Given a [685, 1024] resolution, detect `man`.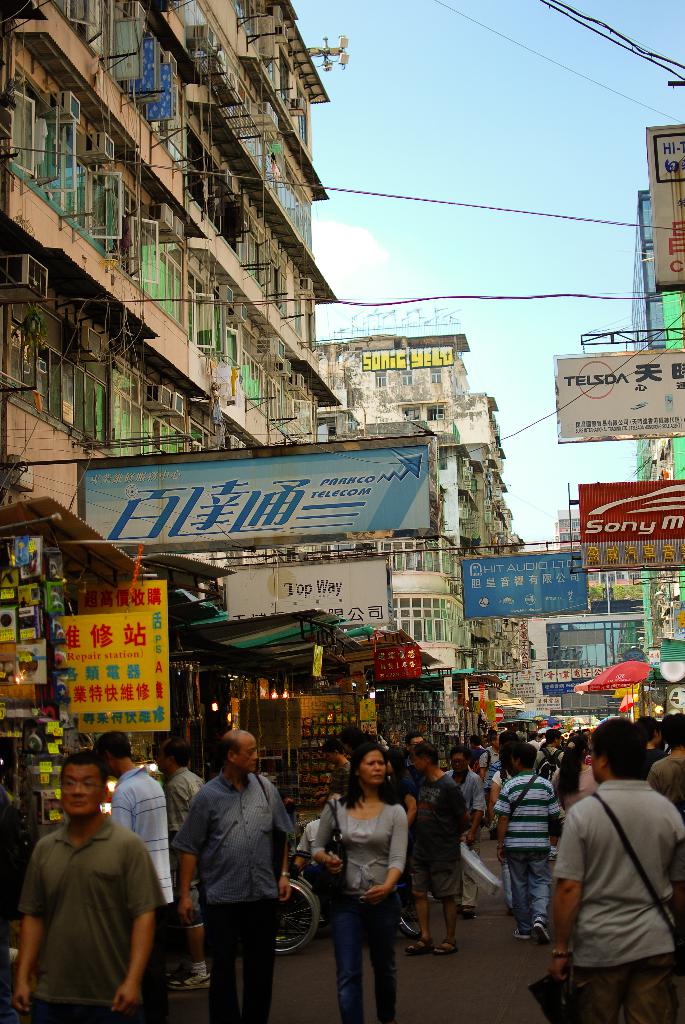
(left=482, top=733, right=518, bottom=913).
